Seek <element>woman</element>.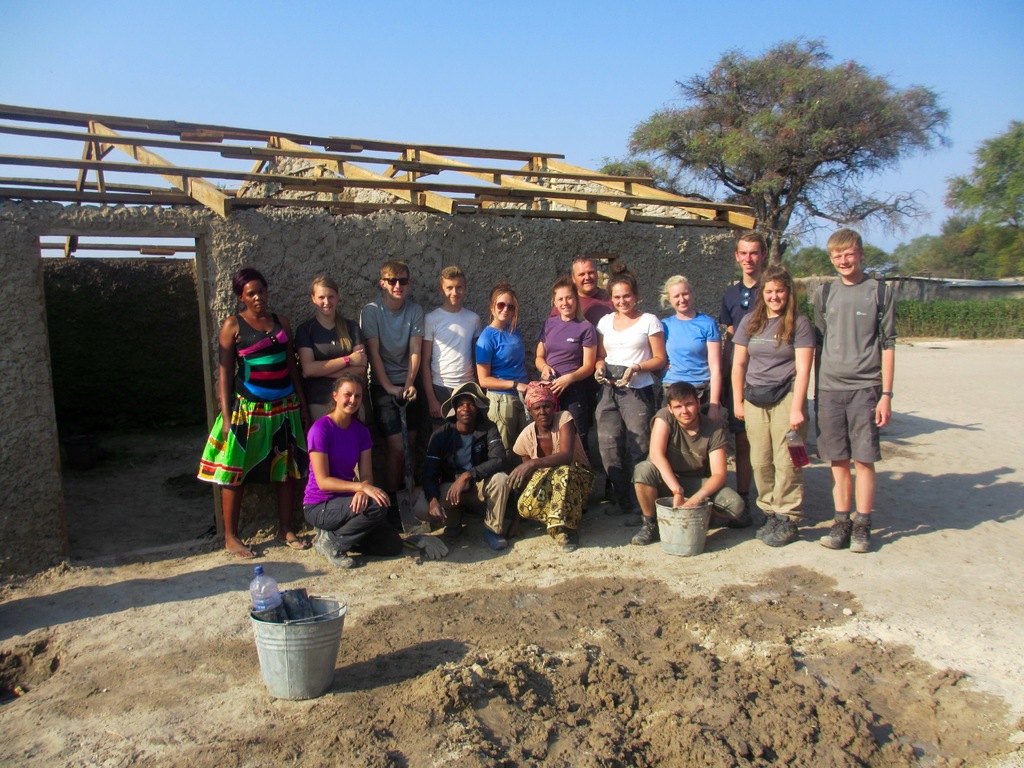
box(534, 280, 598, 451).
